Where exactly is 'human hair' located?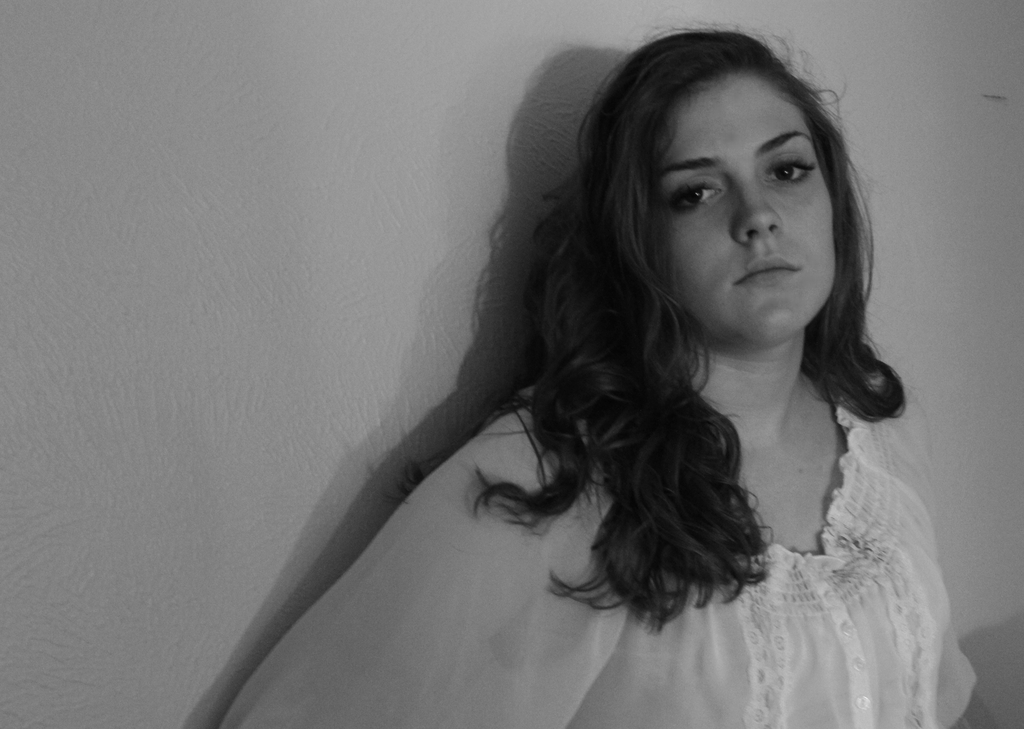
Its bounding box is 381/22/914/639.
